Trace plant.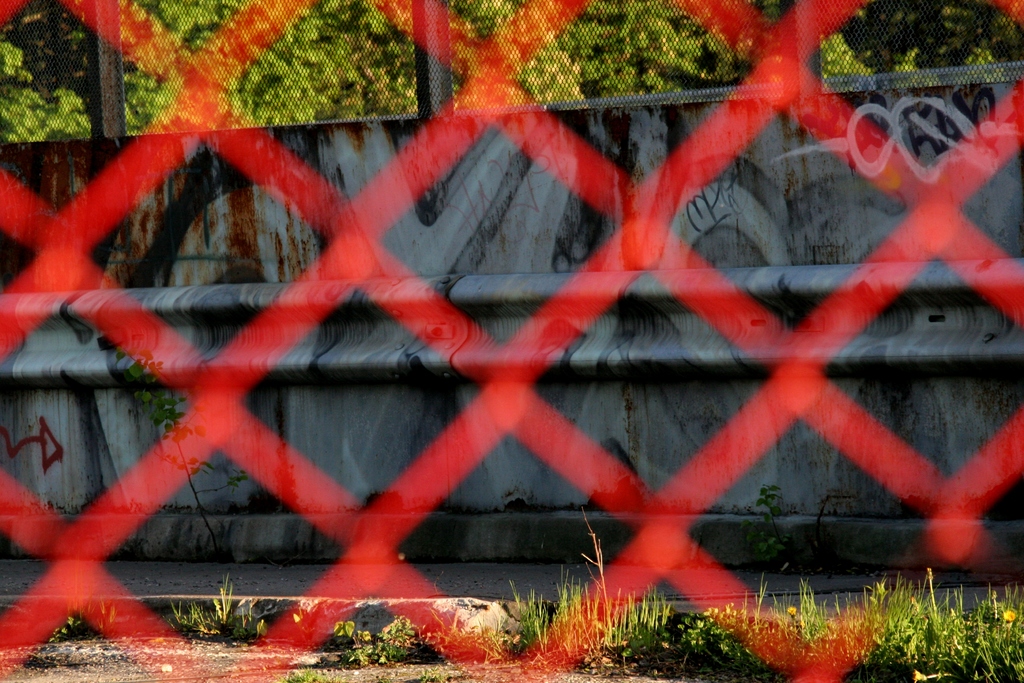
Traced to pyautogui.locateOnScreen(917, 571, 965, 682).
